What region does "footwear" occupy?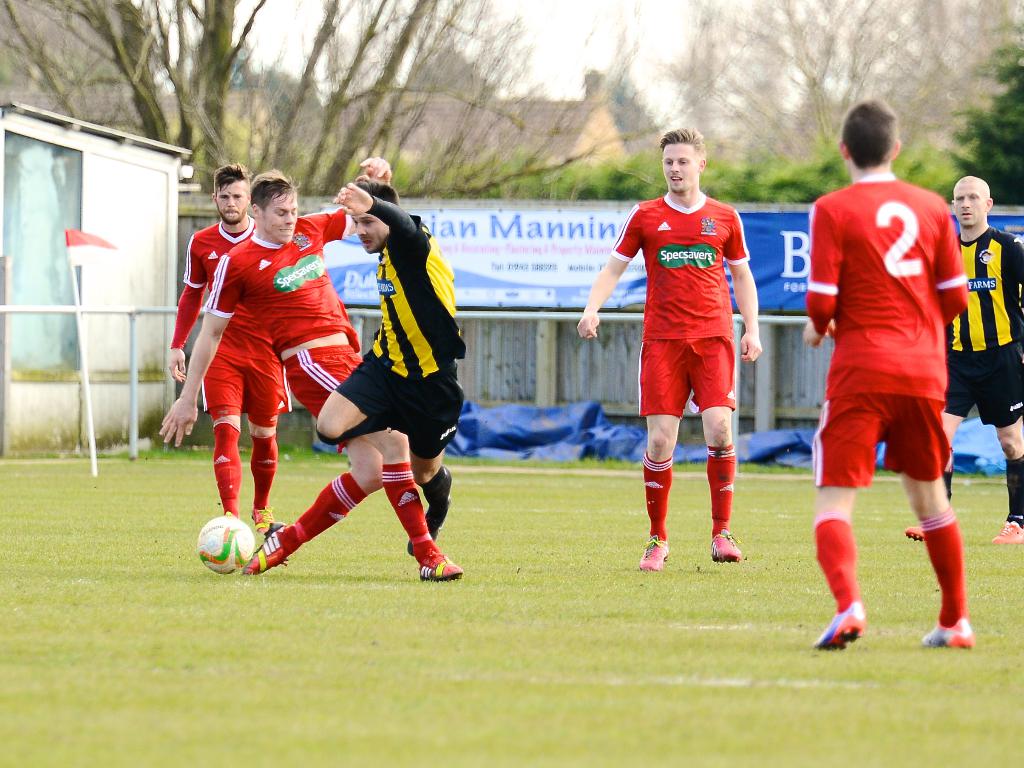
{"x1": 250, "y1": 508, "x2": 276, "y2": 538}.
